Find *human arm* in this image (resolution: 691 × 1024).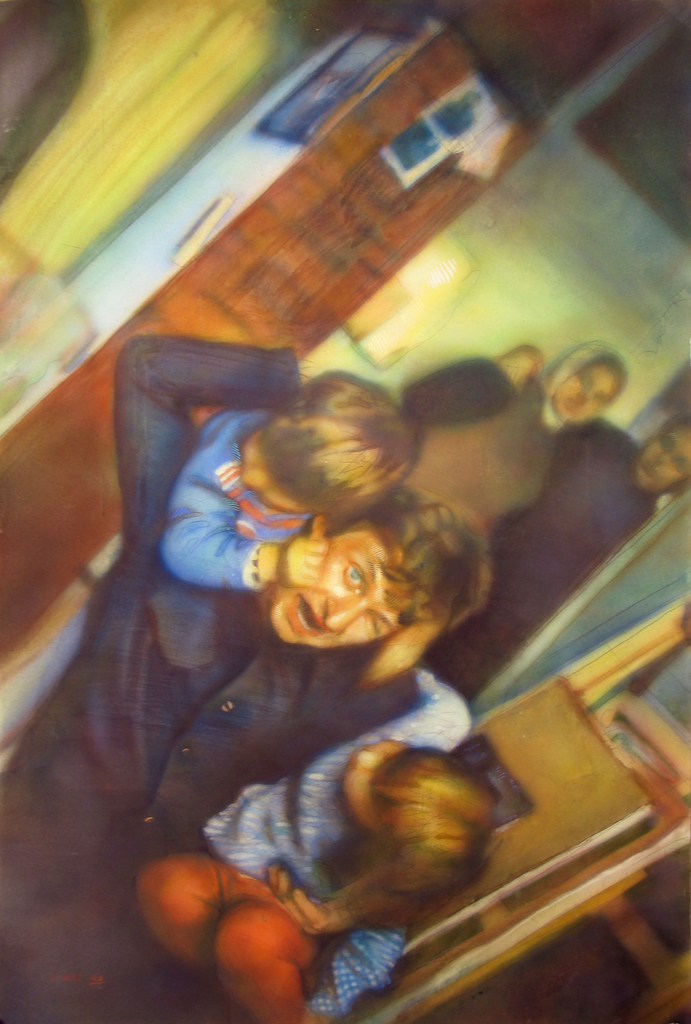
{"x1": 356, "y1": 662, "x2": 501, "y2": 778}.
